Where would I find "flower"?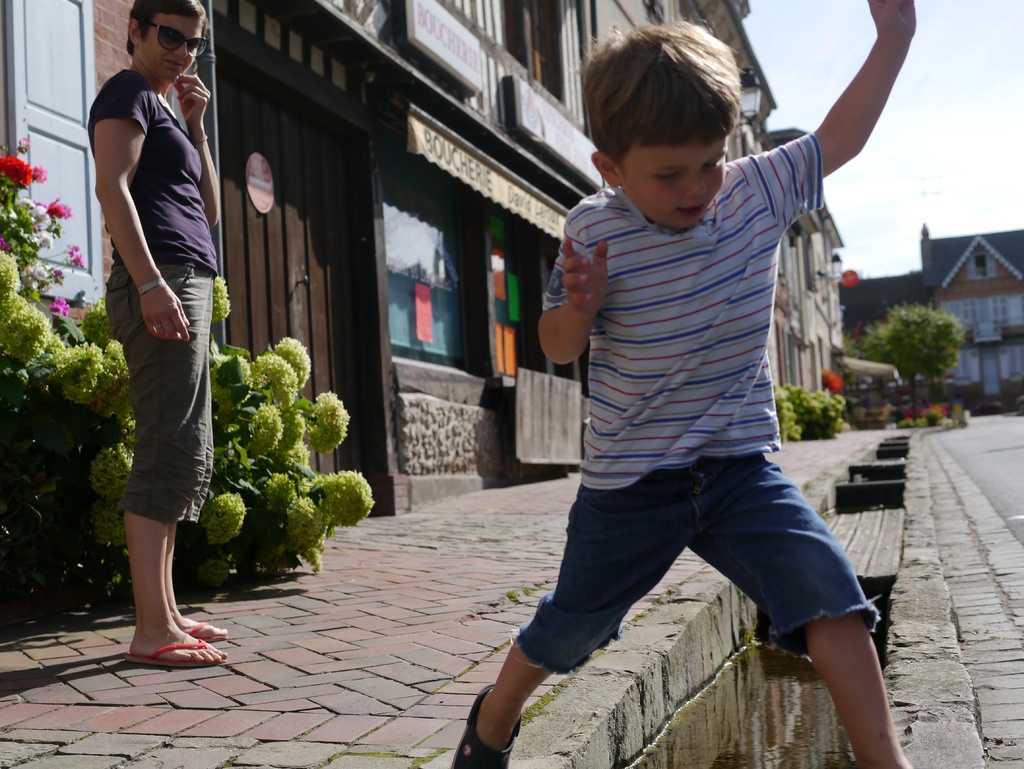
At box=[317, 470, 378, 531].
